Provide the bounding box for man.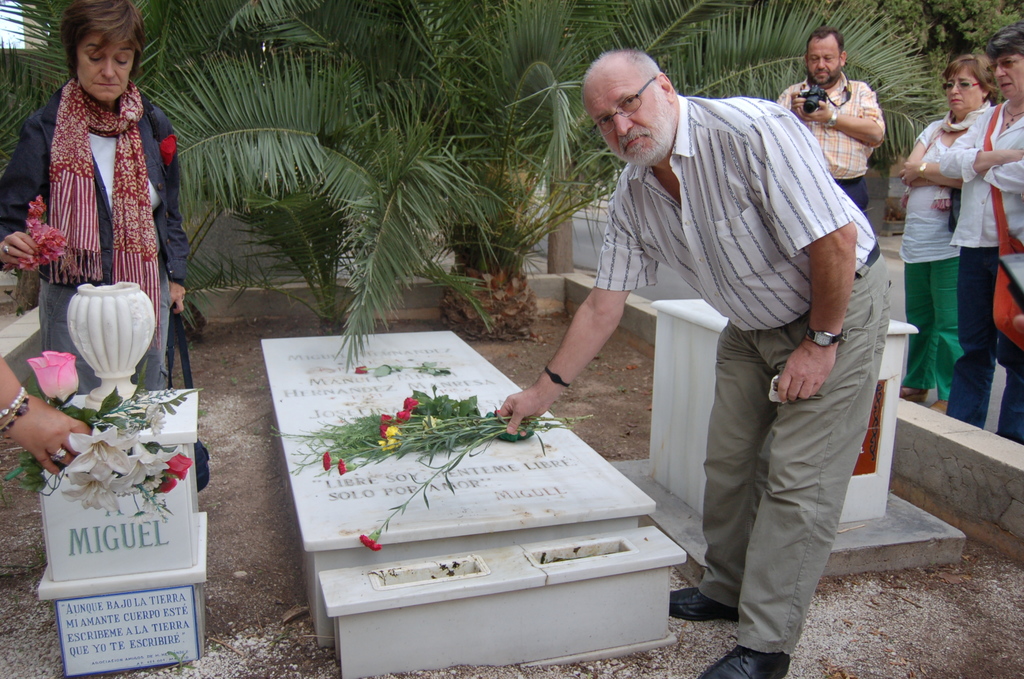
pyautogui.locateOnScreen(493, 47, 897, 678).
